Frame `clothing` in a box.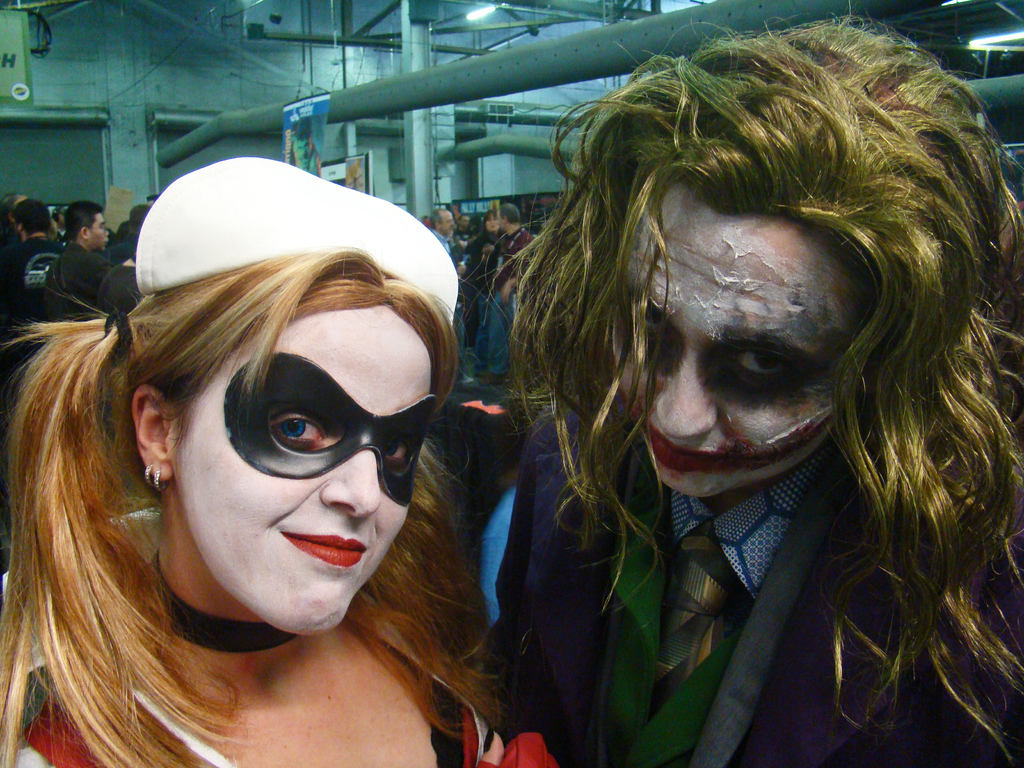
486,230,533,383.
